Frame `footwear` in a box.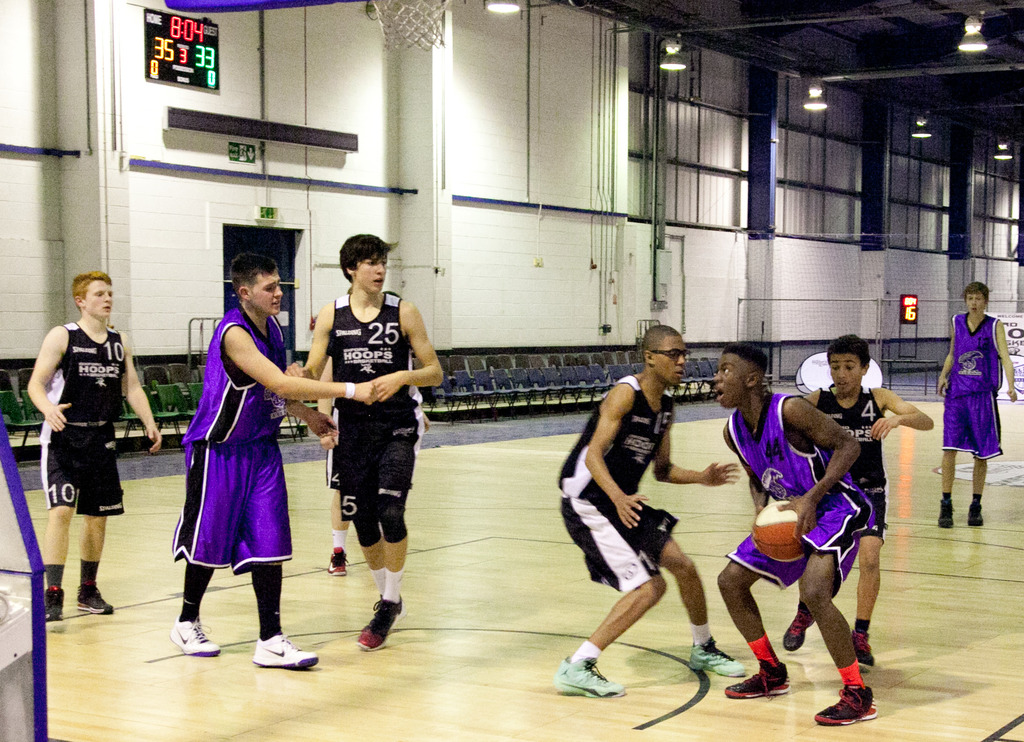
x1=784, y1=604, x2=813, y2=650.
